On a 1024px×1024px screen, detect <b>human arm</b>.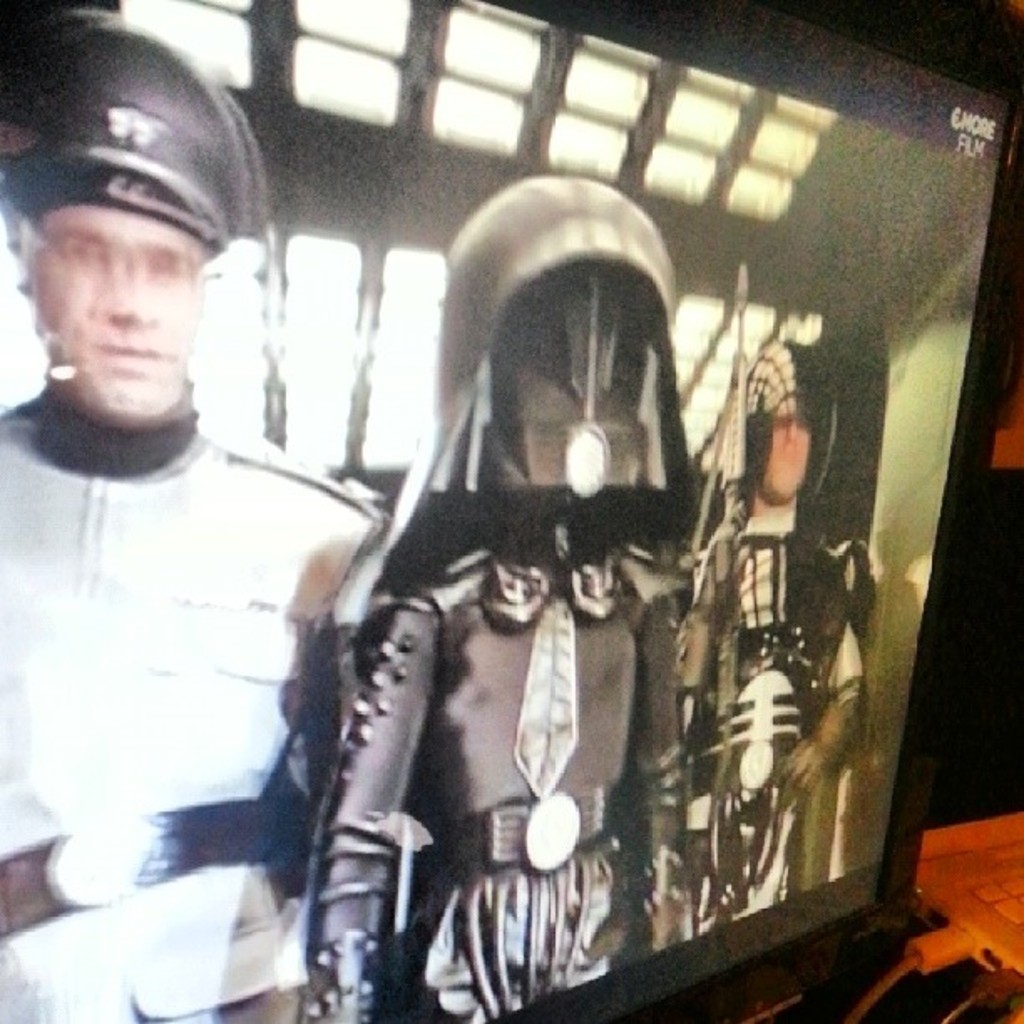
bbox(674, 499, 738, 719).
